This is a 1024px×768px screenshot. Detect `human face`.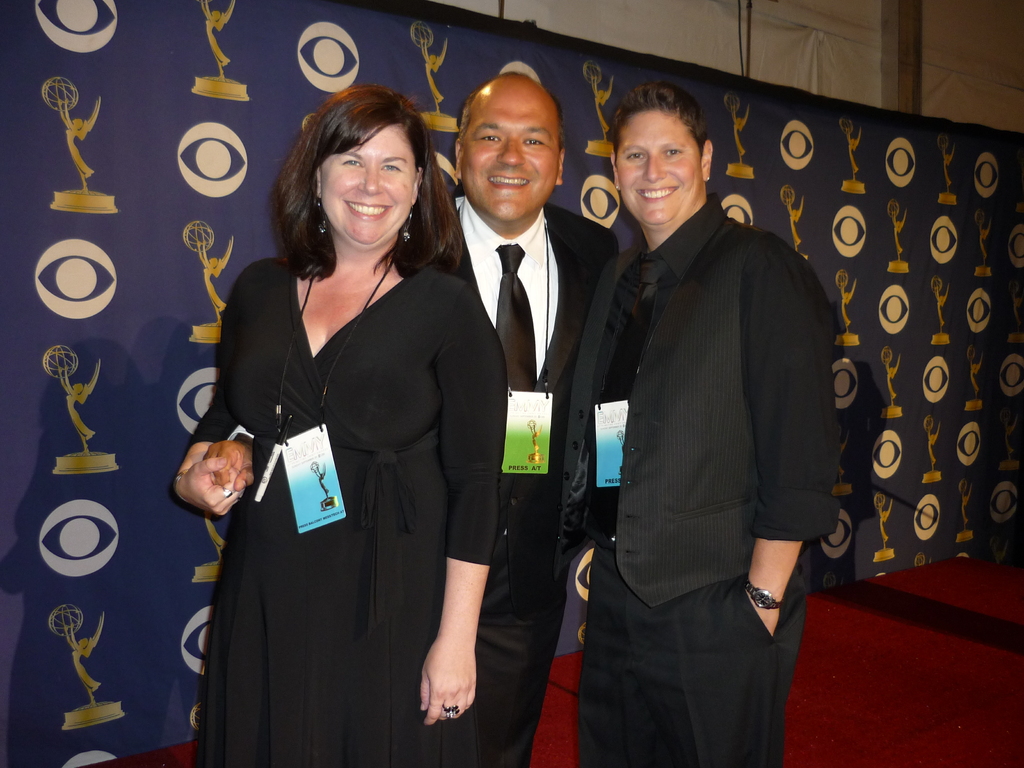
460/93/561/214.
